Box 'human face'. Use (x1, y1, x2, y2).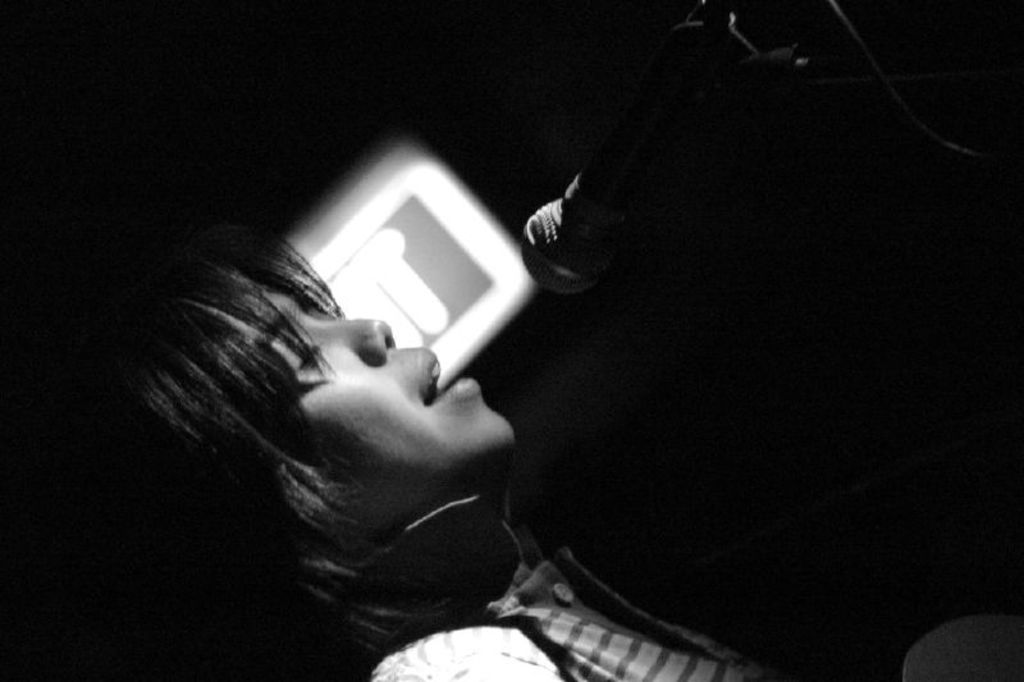
(212, 258, 515, 518).
